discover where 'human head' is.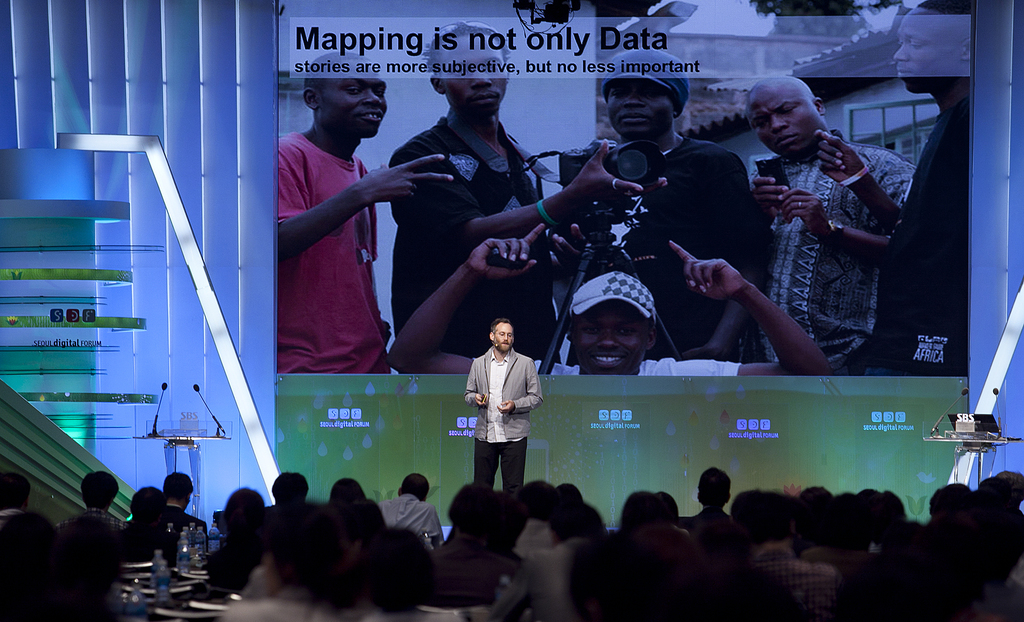
Discovered at <box>426,20,509,119</box>.
